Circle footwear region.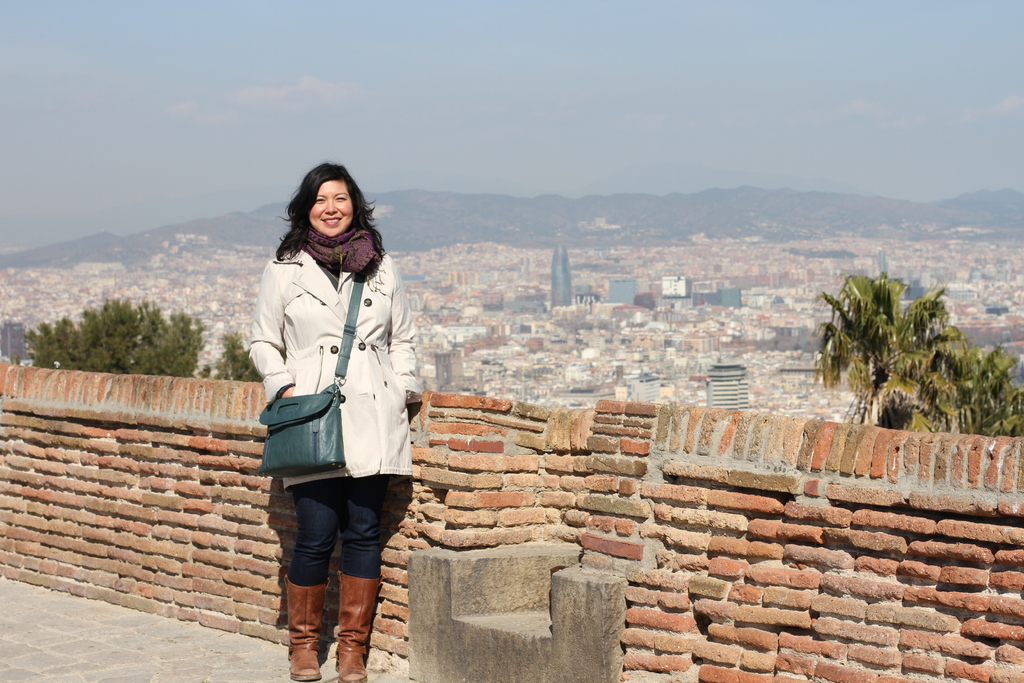
Region: x1=340 y1=571 x2=383 y2=682.
